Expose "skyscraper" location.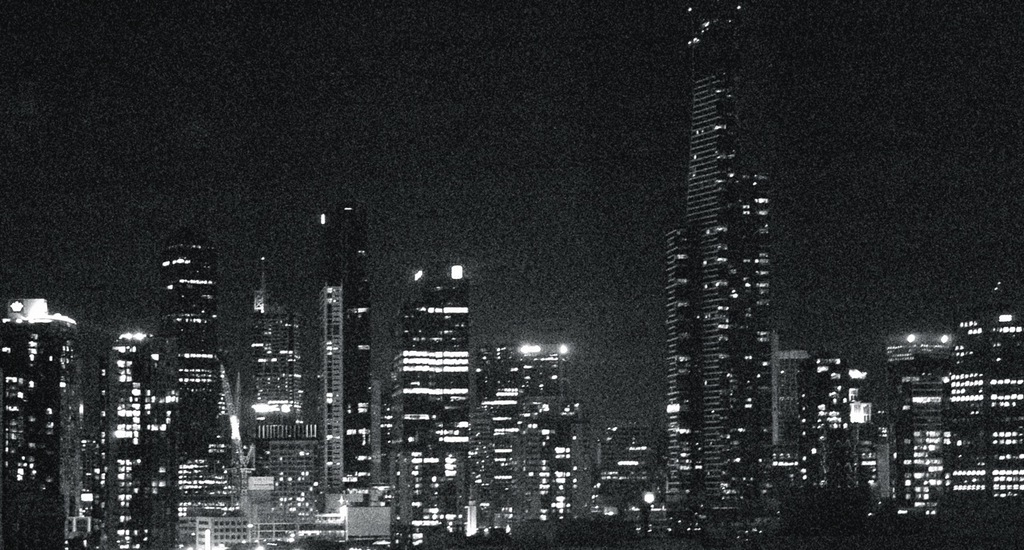
Exposed at Rect(235, 232, 298, 451).
